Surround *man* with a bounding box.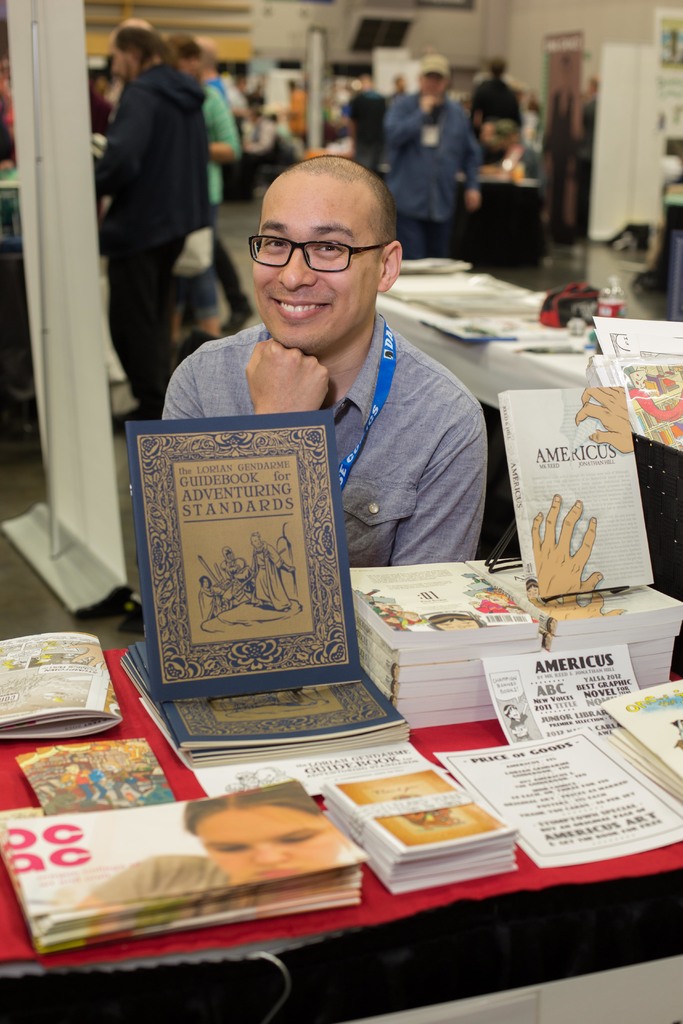
(x1=339, y1=69, x2=390, y2=155).
